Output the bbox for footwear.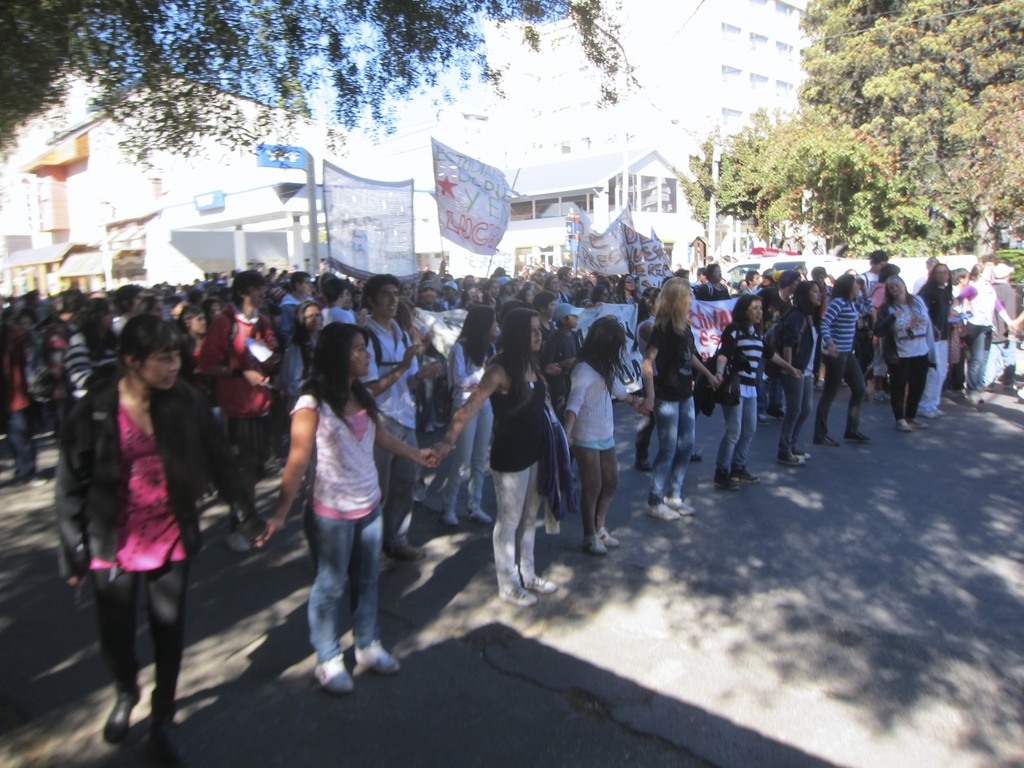
357, 637, 399, 673.
